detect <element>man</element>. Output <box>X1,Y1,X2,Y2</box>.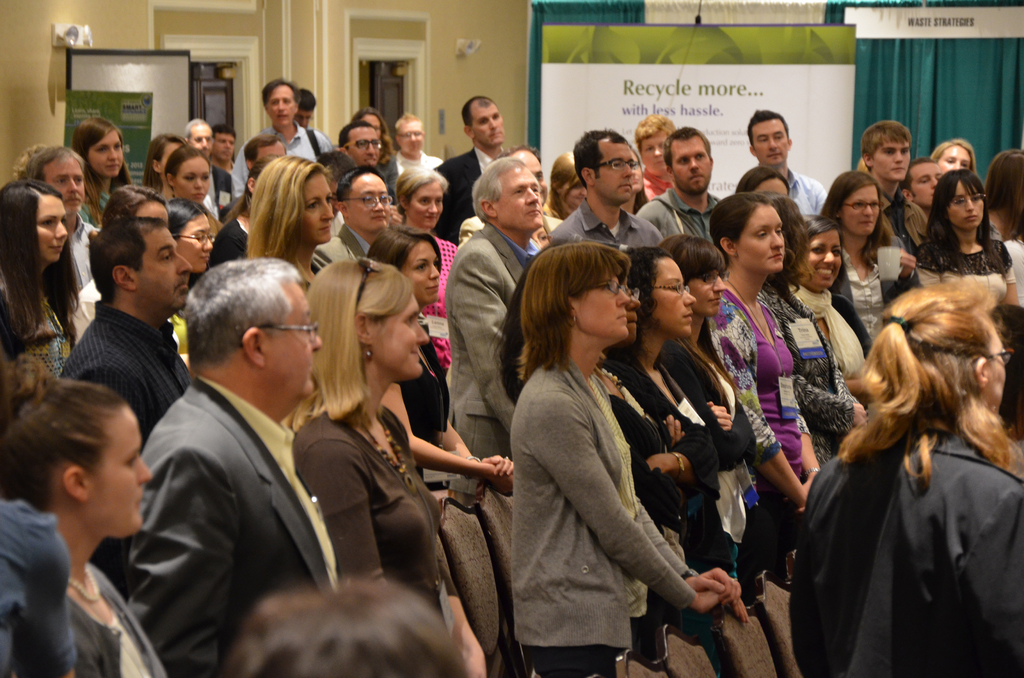
<box>214,122,241,176</box>.
